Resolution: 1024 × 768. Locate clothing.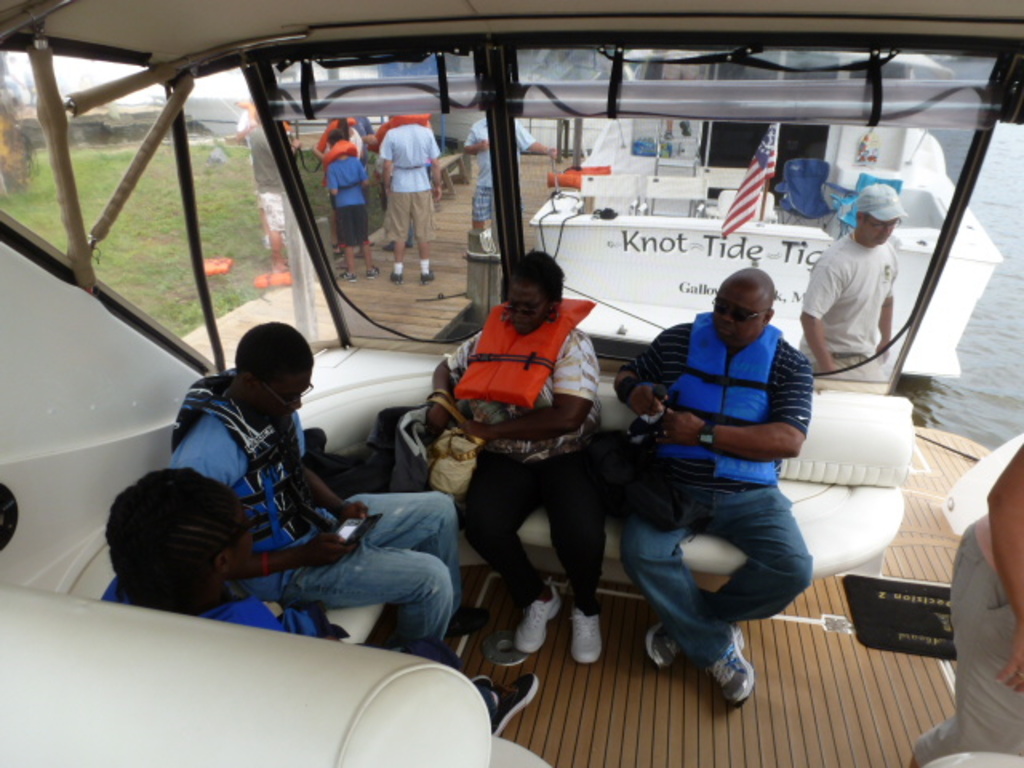
detection(794, 222, 891, 392).
